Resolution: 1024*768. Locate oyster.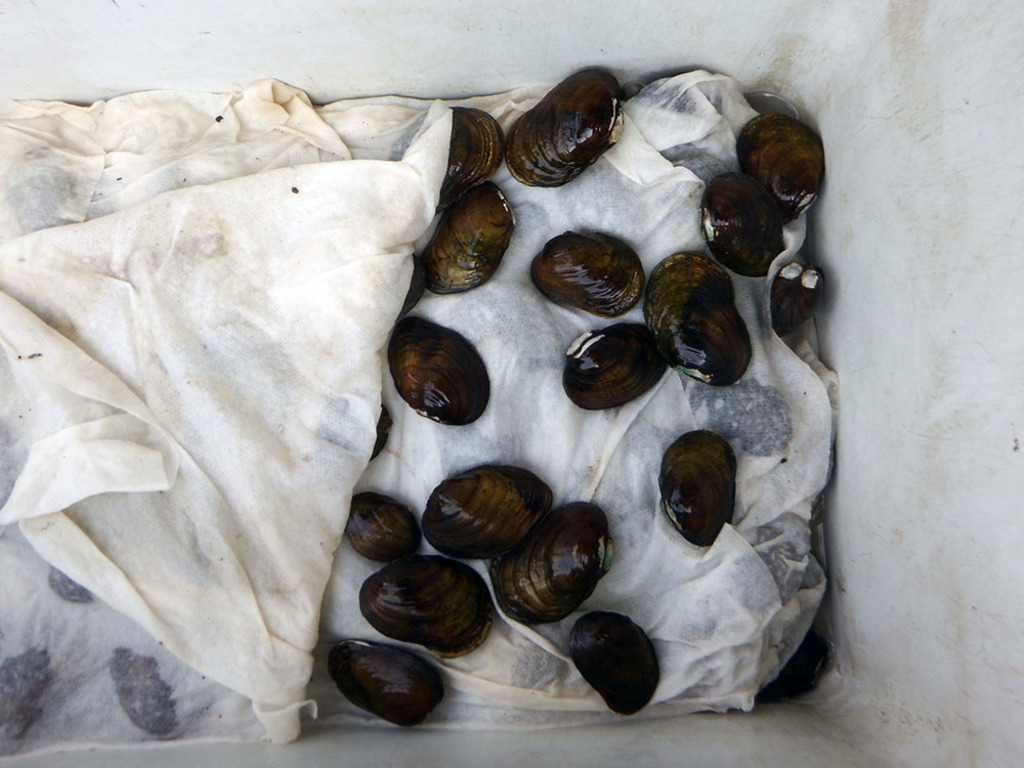
[left=563, top=608, right=671, bottom=717].
